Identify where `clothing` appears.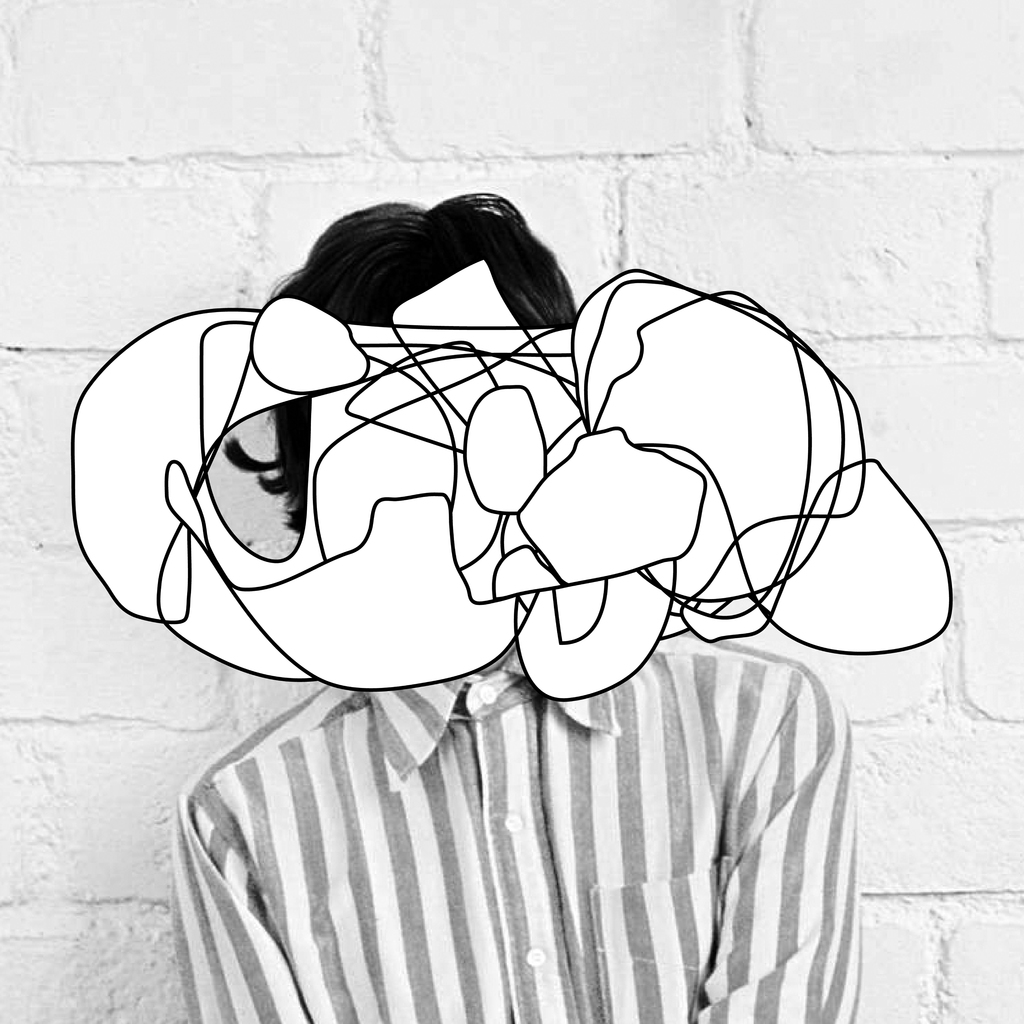
Appears at x1=88, y1=586, x2=1002, y2=993.
